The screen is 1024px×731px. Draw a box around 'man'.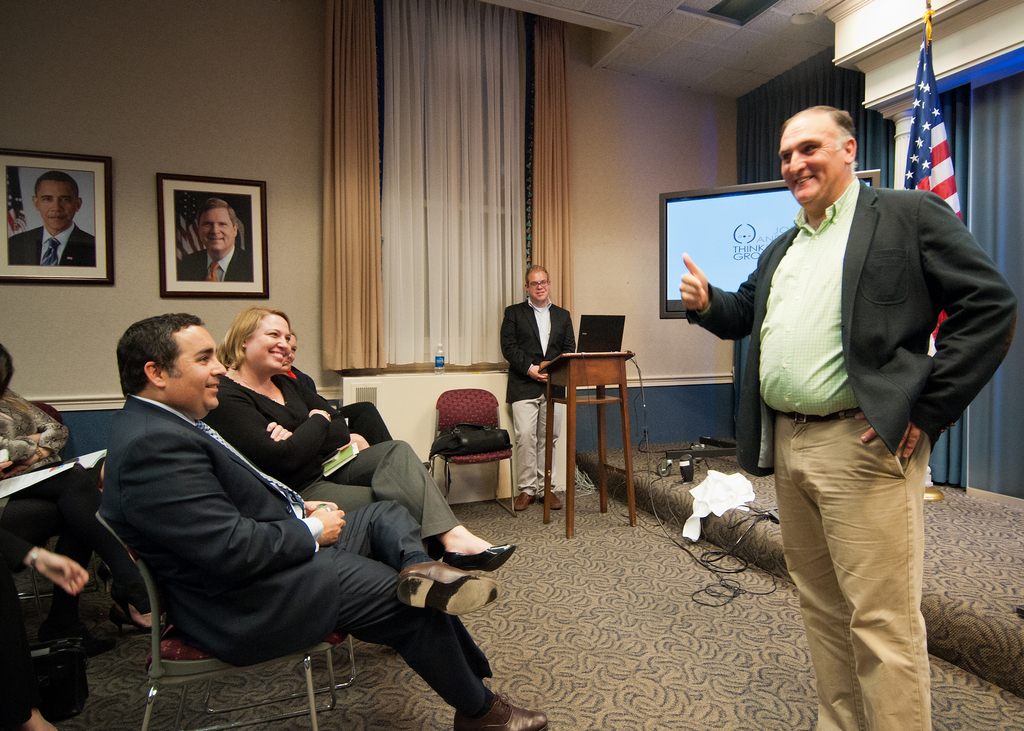
[179,200,253,279].
